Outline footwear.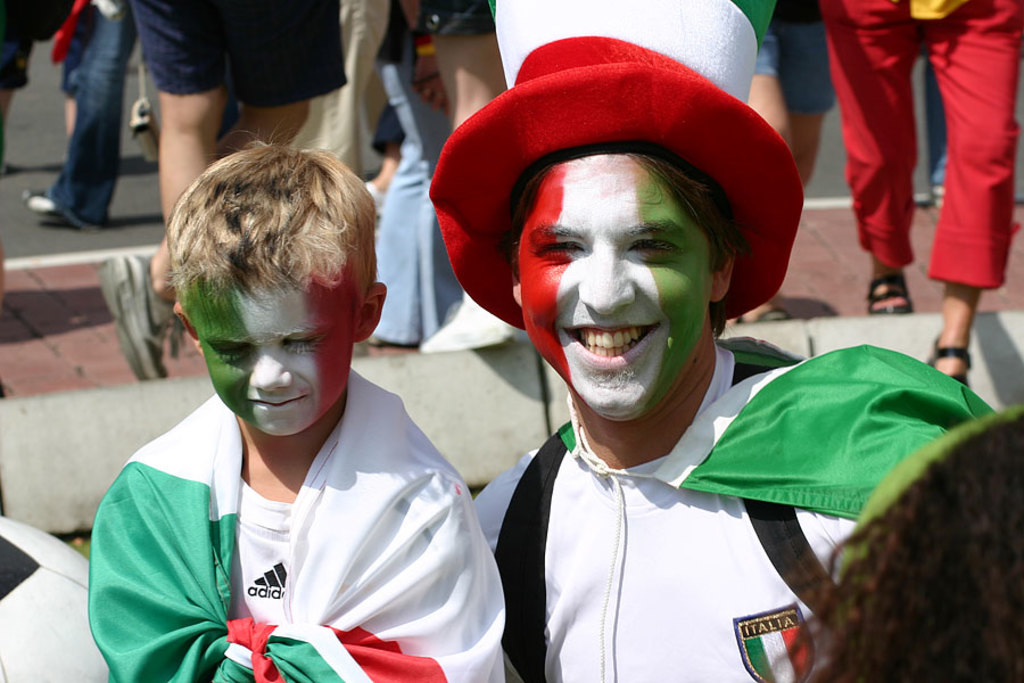
Outline: <bbox>862, 278, 917, 324</bbox>.
